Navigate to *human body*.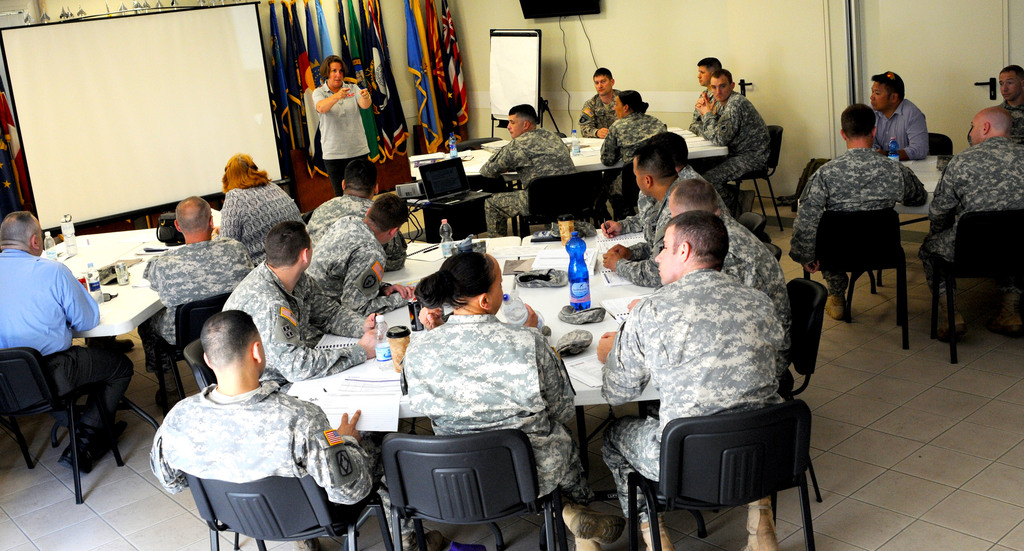
Navigation target: pyautogui.locateOnScreen(606, 117, 661, 210).
